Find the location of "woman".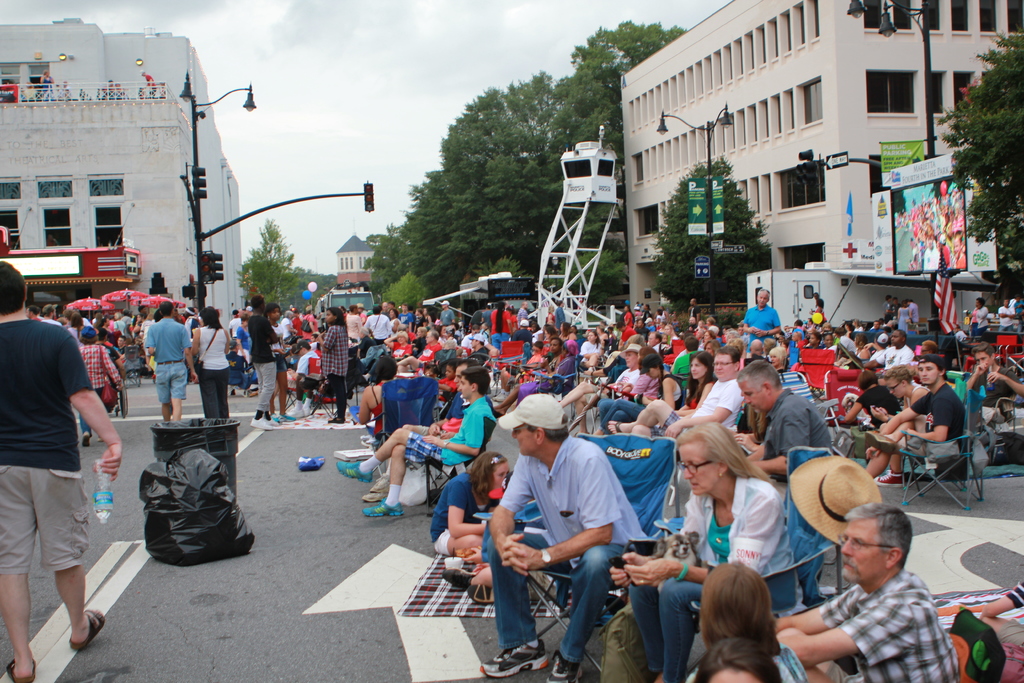
Location: l=580, t=329, r=605, b=379.
